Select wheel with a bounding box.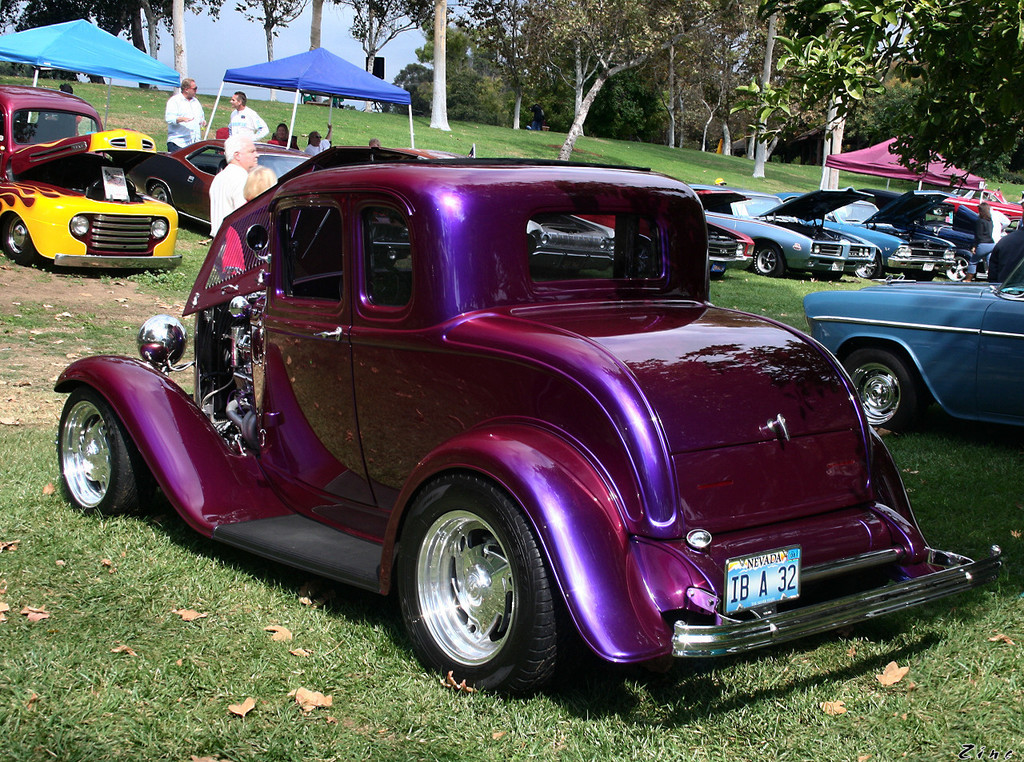
{"left": 751, "top": 239, "right": 787, "bottom": 280}.
